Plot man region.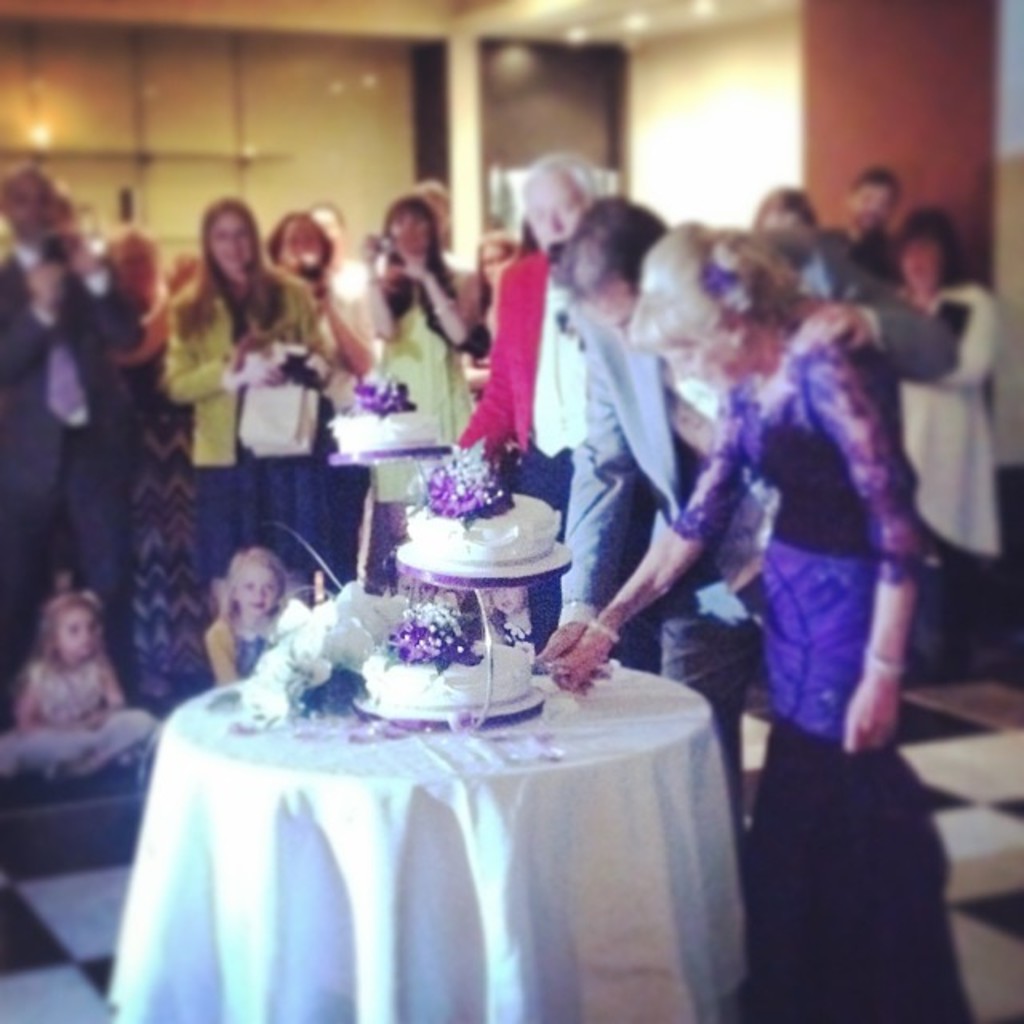
Plotted at 533:200:984:850.
